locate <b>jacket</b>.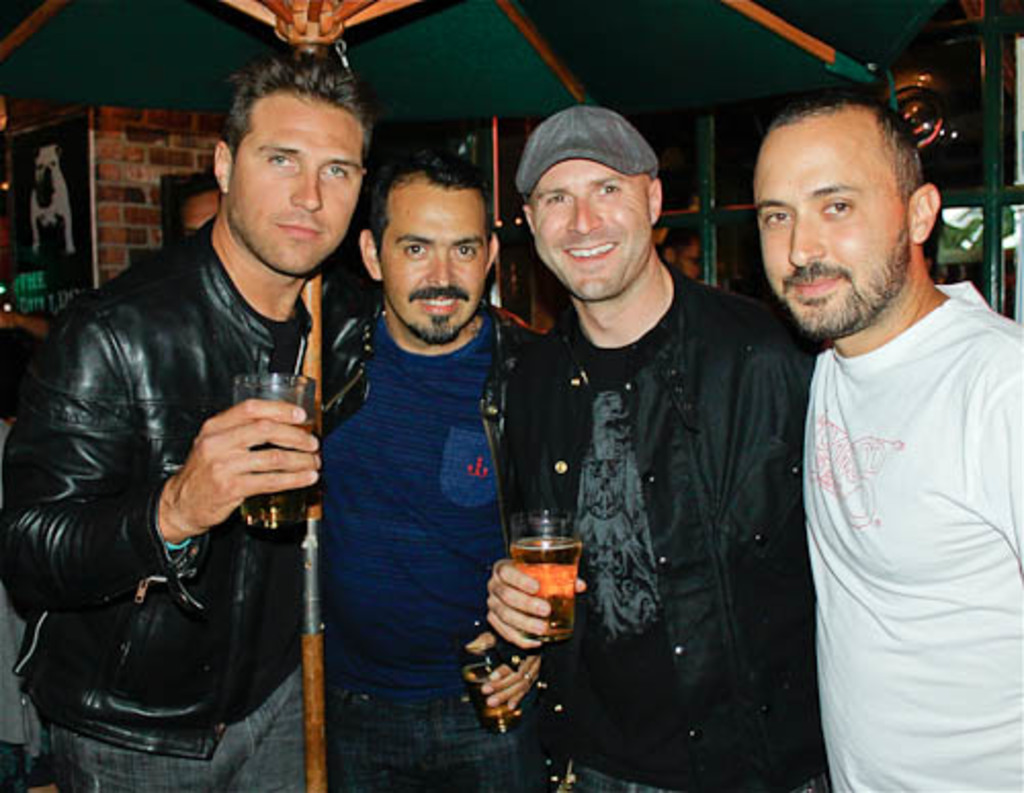
Bounding box: <bbox>311, 287, 549, 748</bbox>.
